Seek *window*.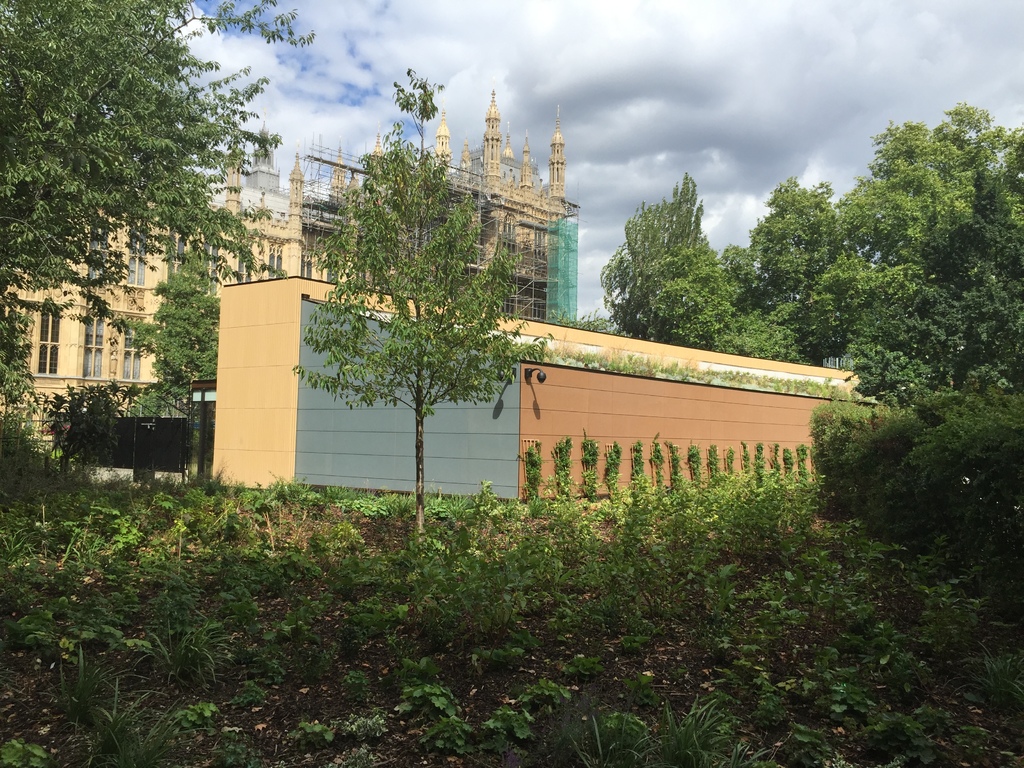
<bbox>86, 222, 110, 279</bbox>.
